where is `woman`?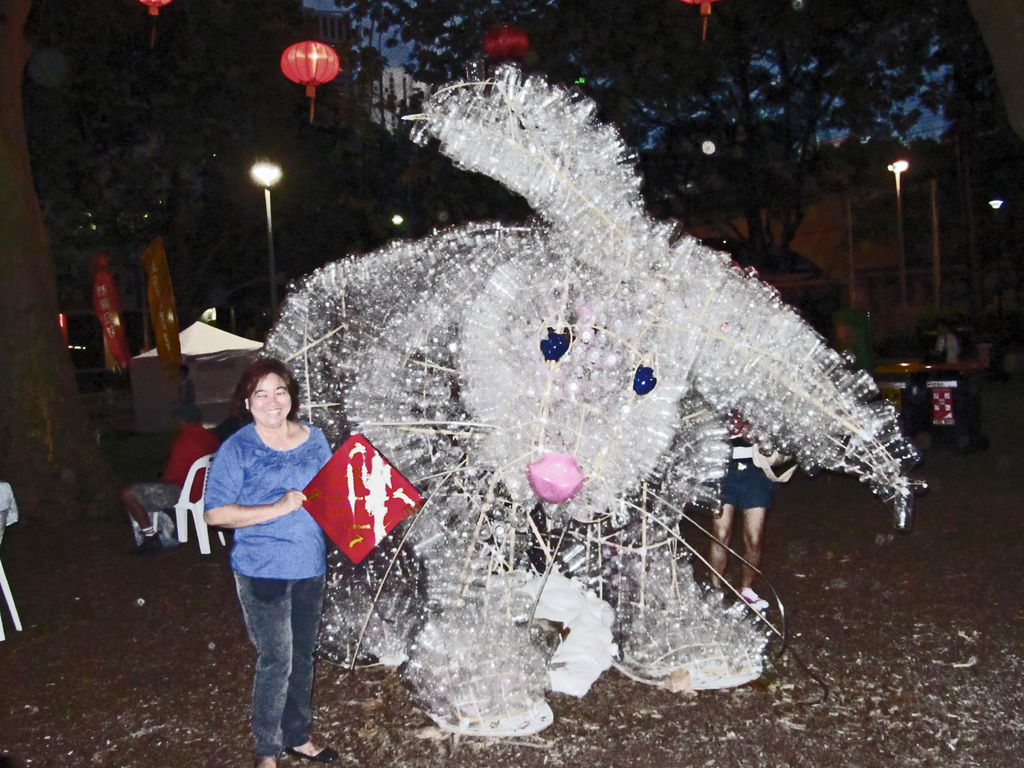
<bbox>181, 343, 350, 754</bbox>.
